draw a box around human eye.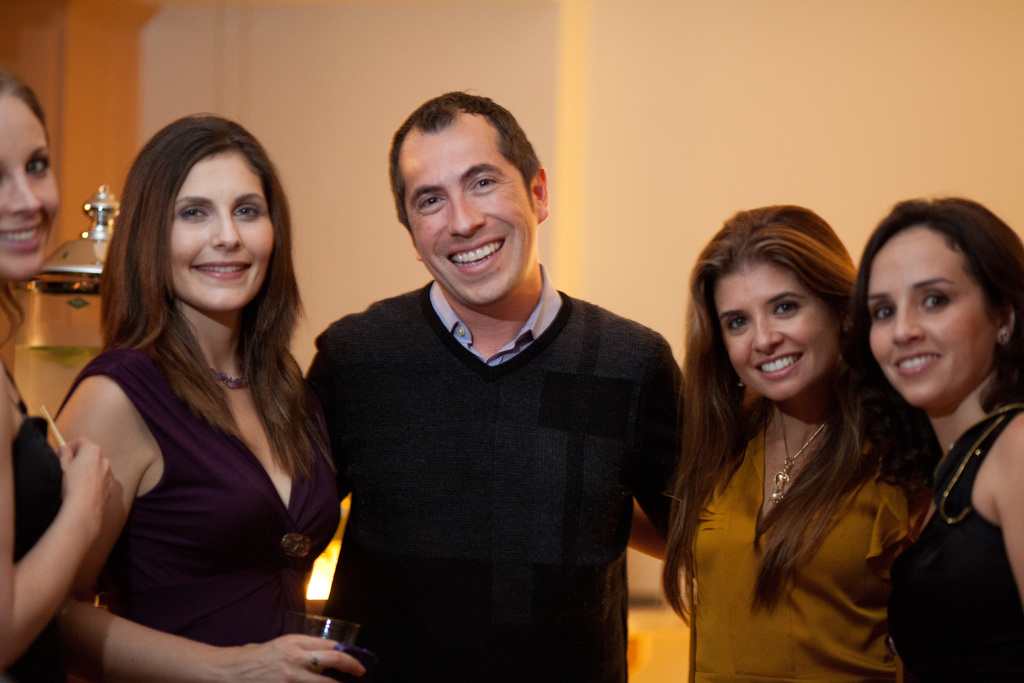
[468, 173, 499, 194].
